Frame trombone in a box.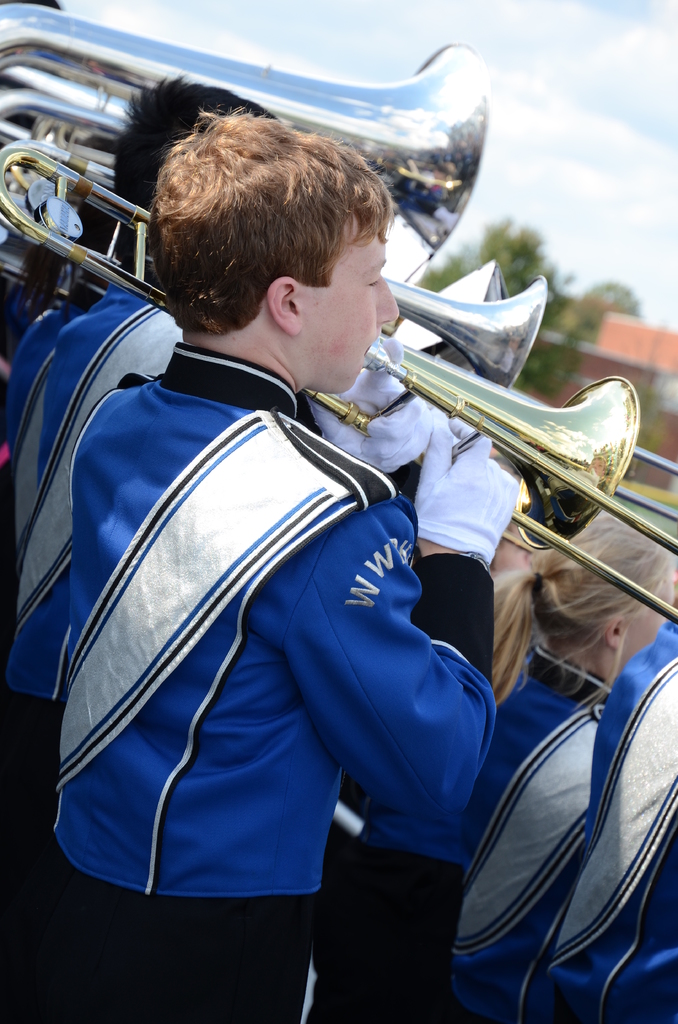
bbox(0, 0, 490, 132).
